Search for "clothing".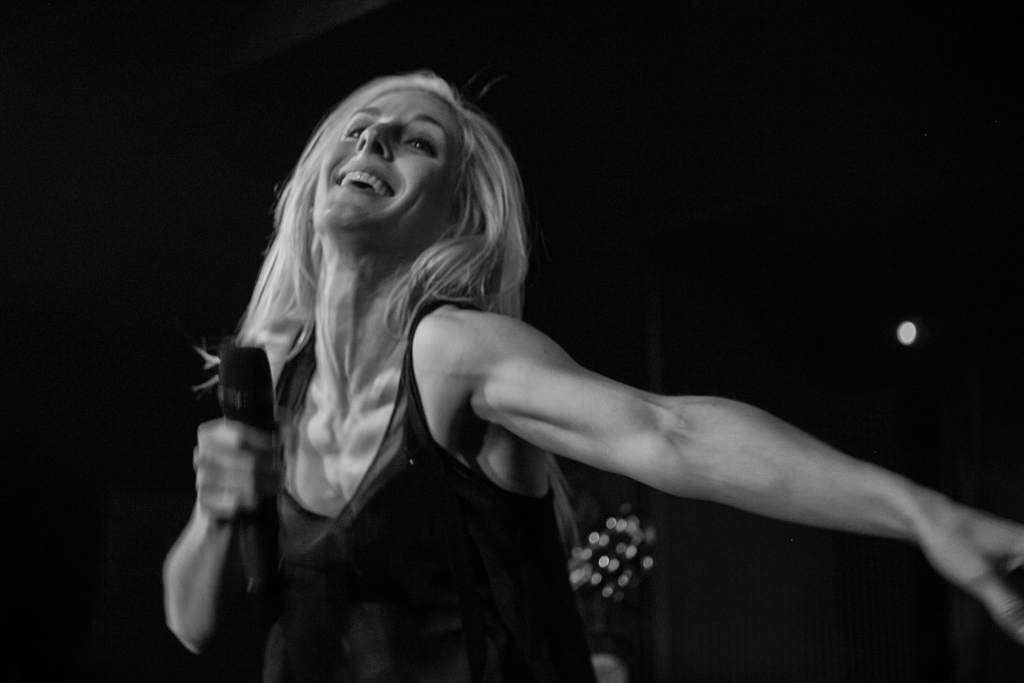
Found at rect(233, 284, 601, 682).
